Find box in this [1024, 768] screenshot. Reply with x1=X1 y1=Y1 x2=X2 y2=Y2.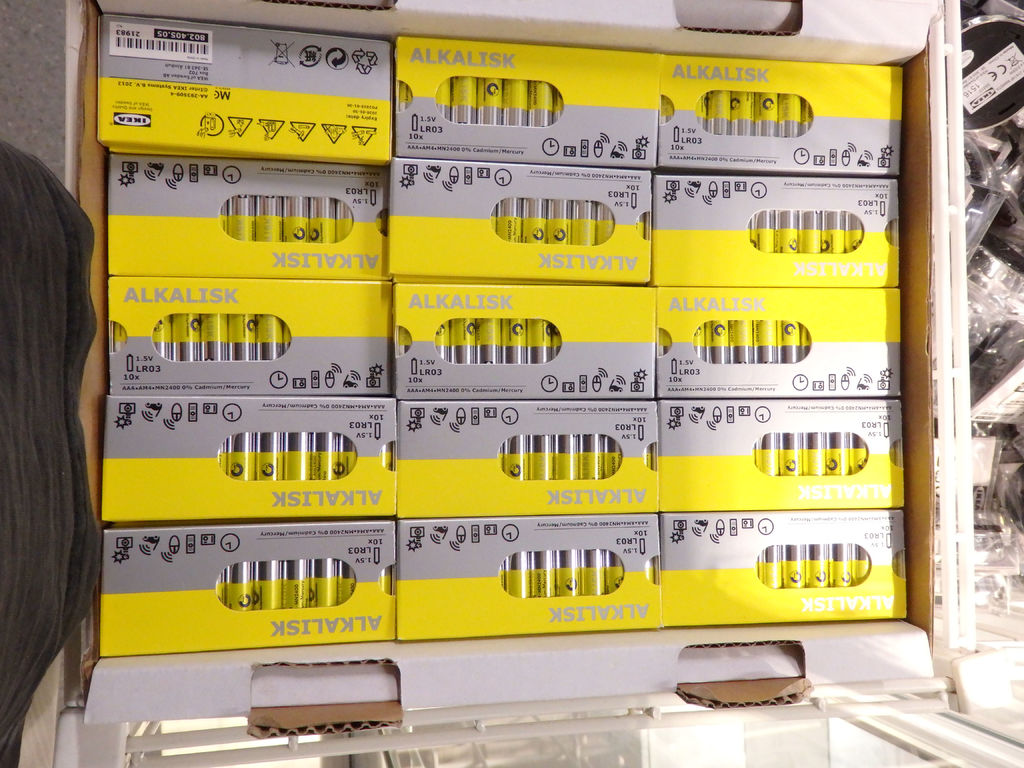
x1=395 y1=399 x2=657 y2=520.
